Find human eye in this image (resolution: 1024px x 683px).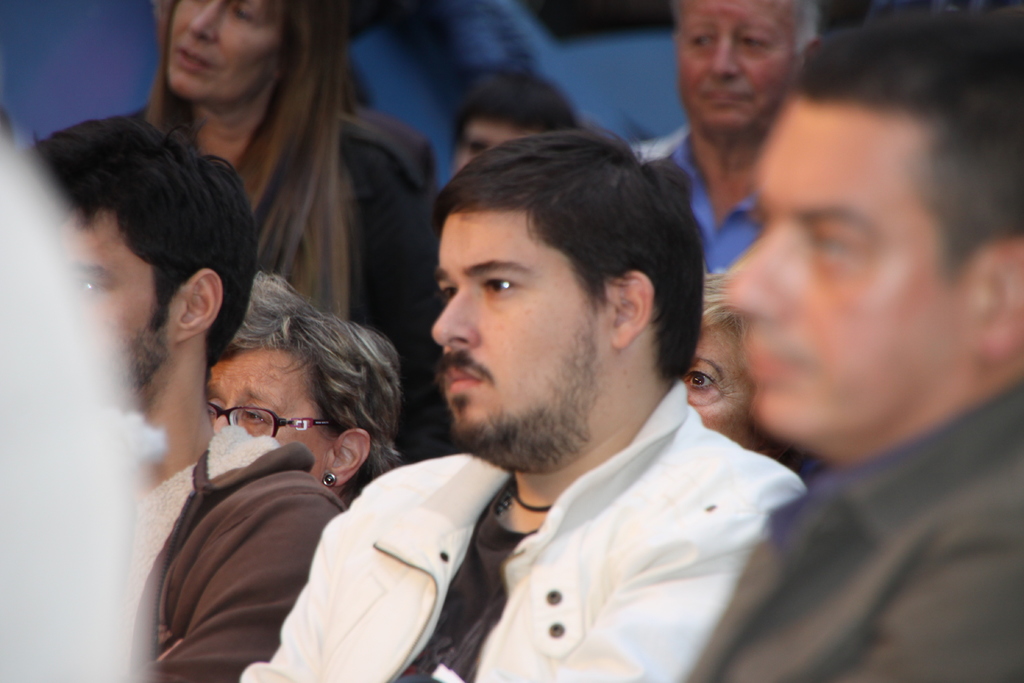
l=687, t=28, r=712, b=52.
